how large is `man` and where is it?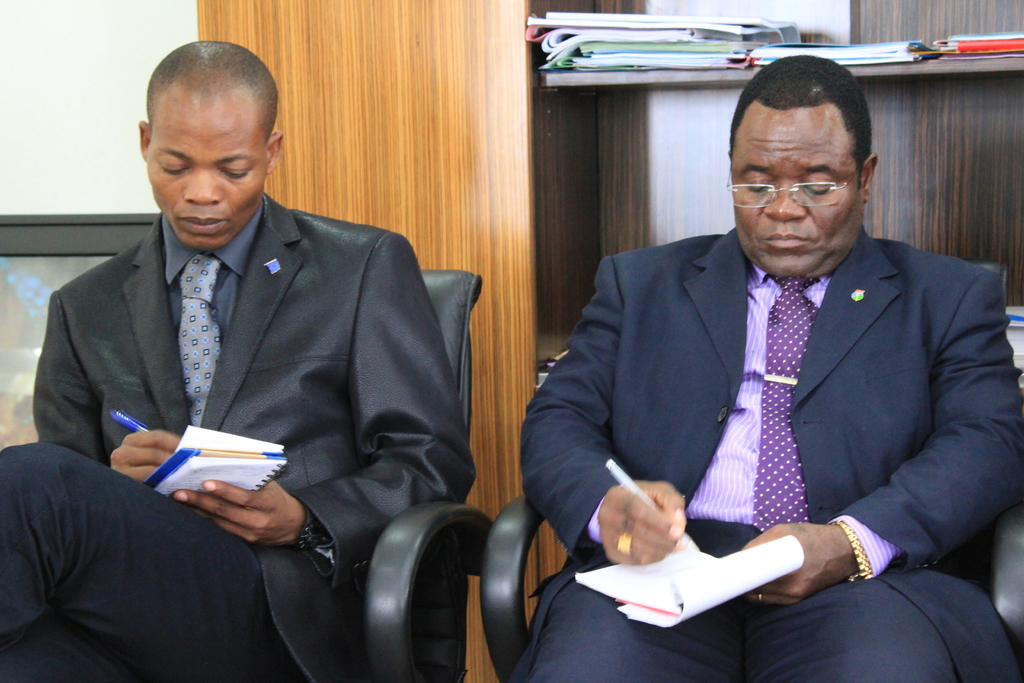
Bounding box: 0 33 478 682.
